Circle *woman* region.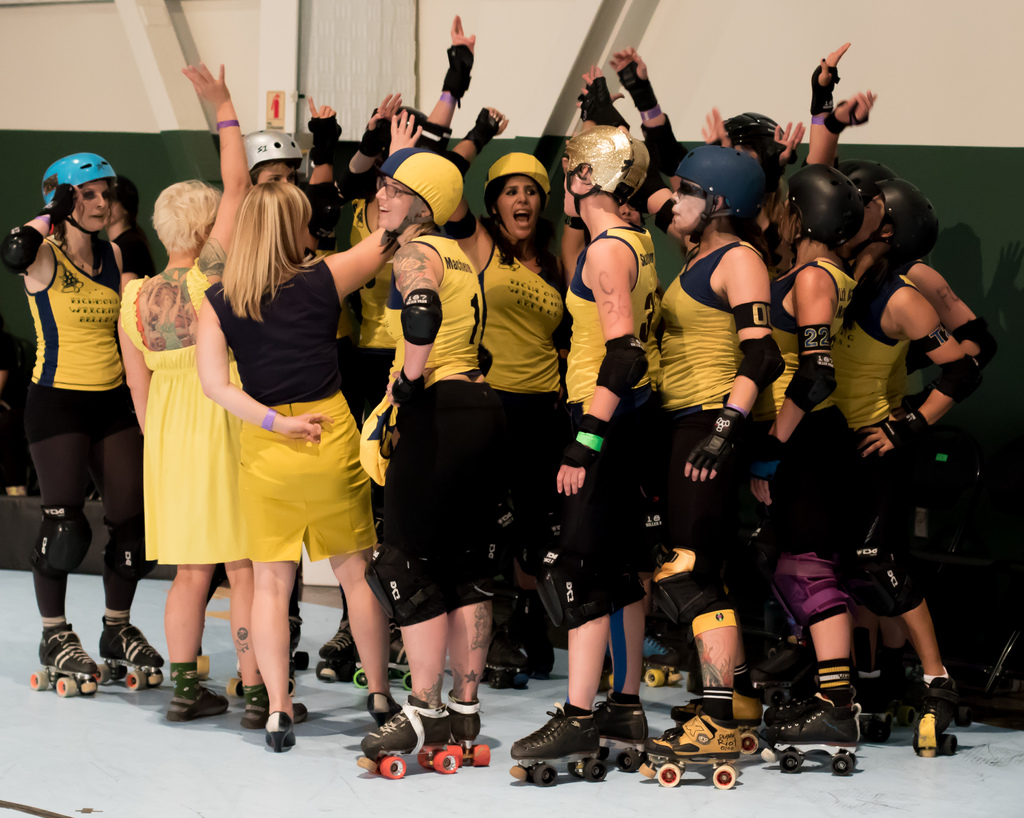
Region: [x1=357, y1=144, x2=516, y2=763].
